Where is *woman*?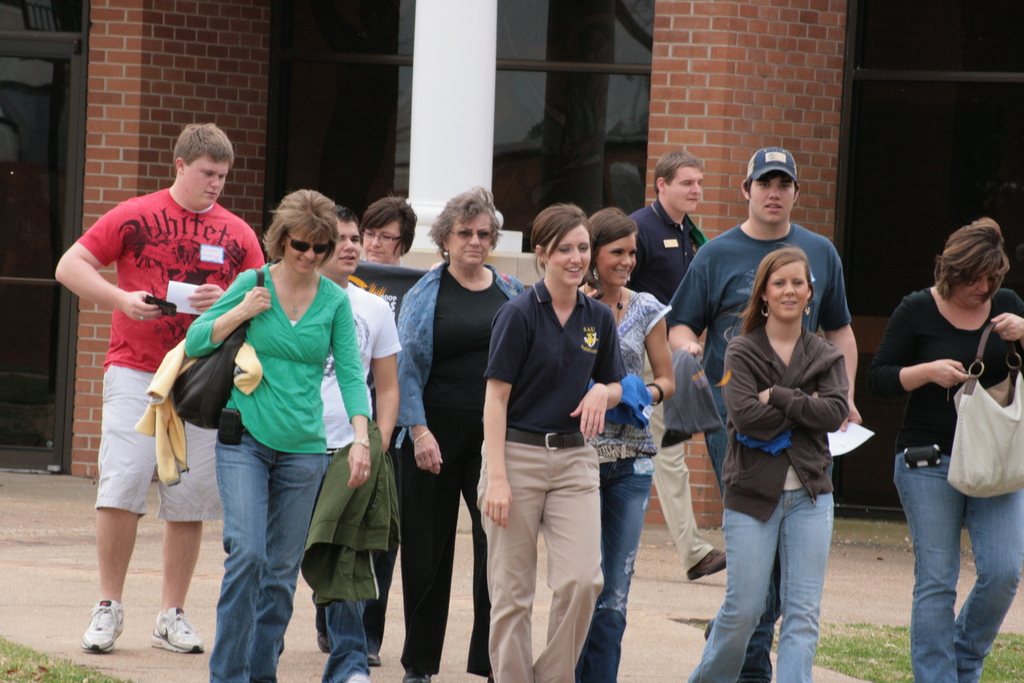
[385,183,534,682].
